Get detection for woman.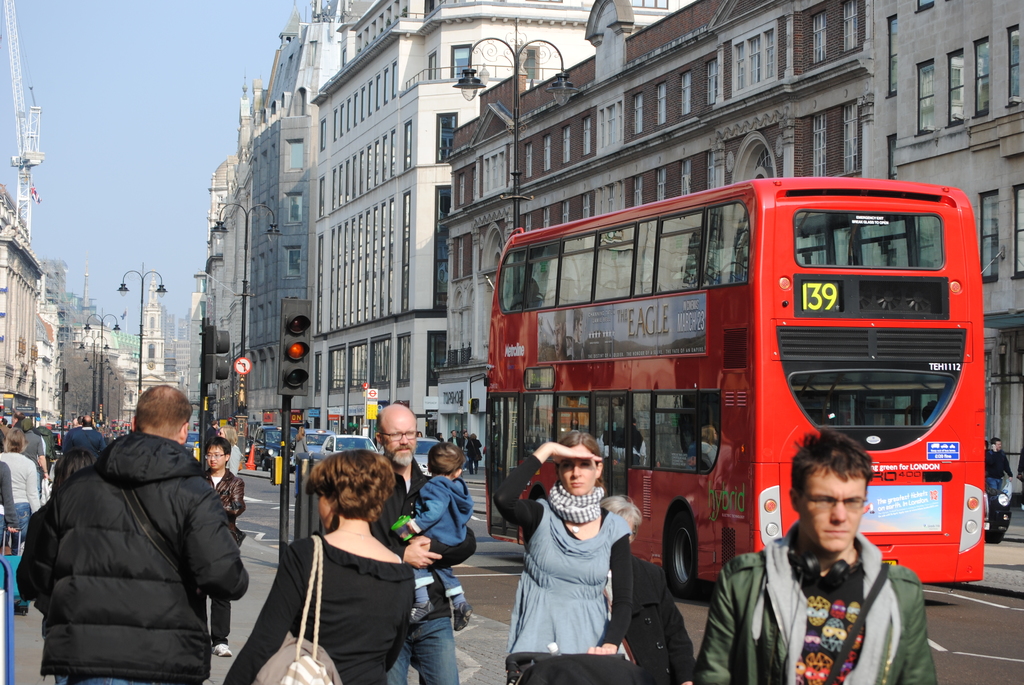
Detection: BBox(227, 450, 413, 684).
